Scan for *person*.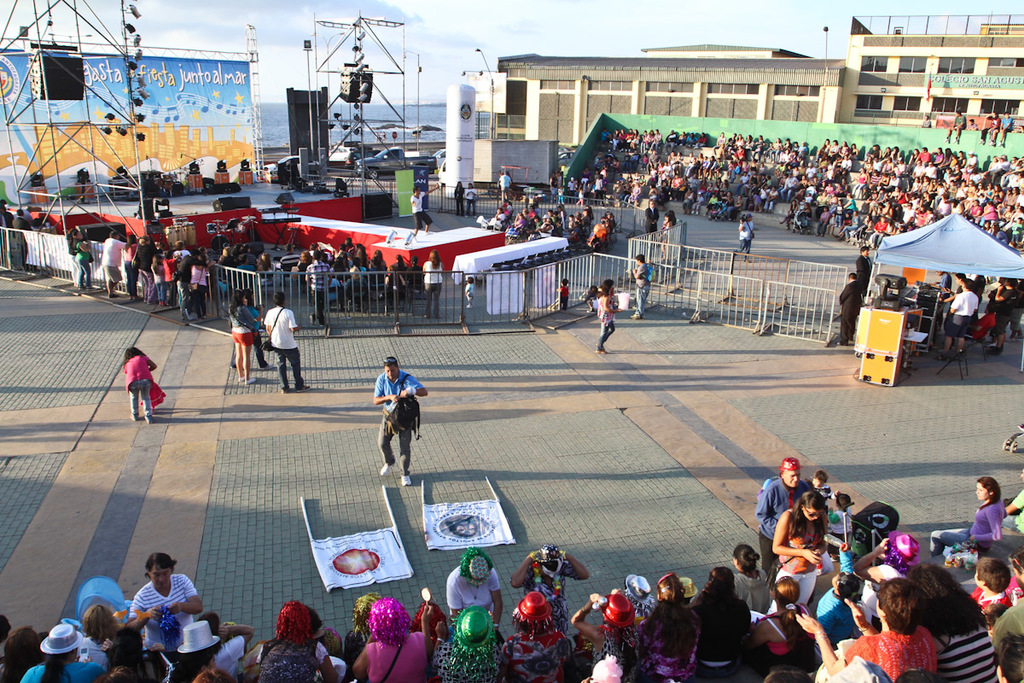
Scan result: x1=371, y1=361, x2=425, y2=489.
